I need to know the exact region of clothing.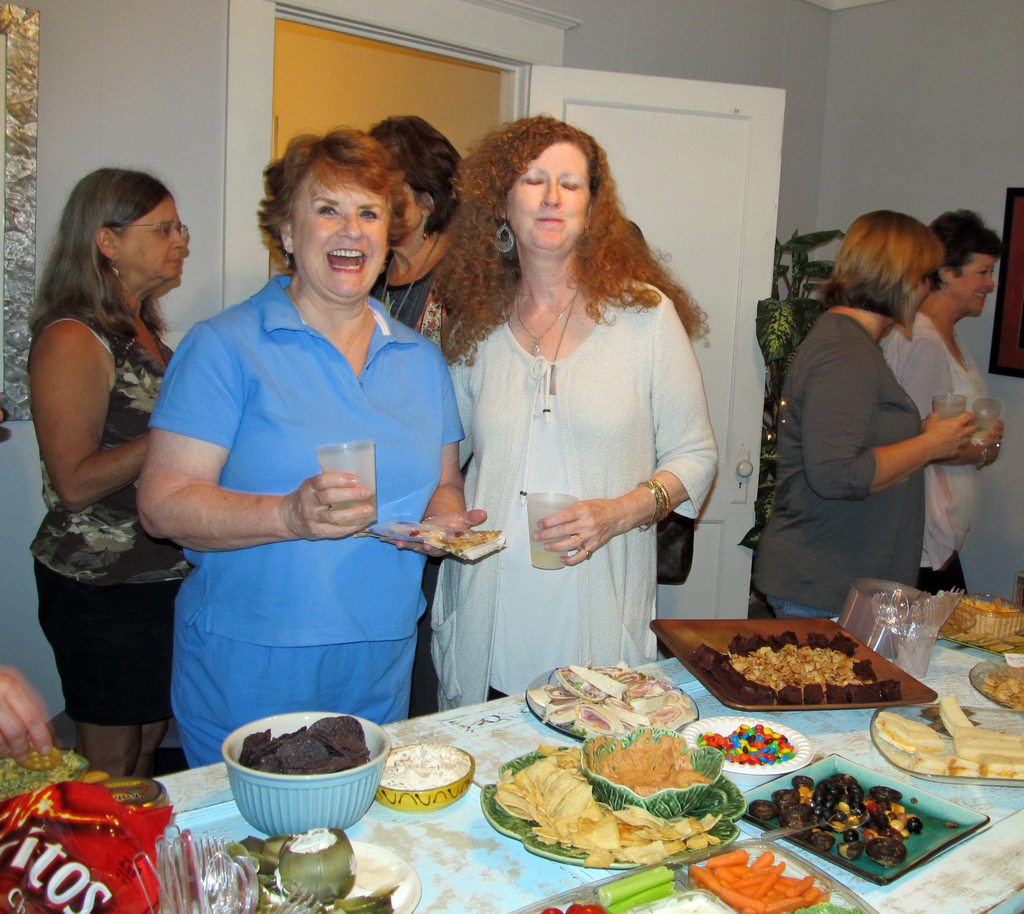
Region: rect(147, 275, 463, 767).
